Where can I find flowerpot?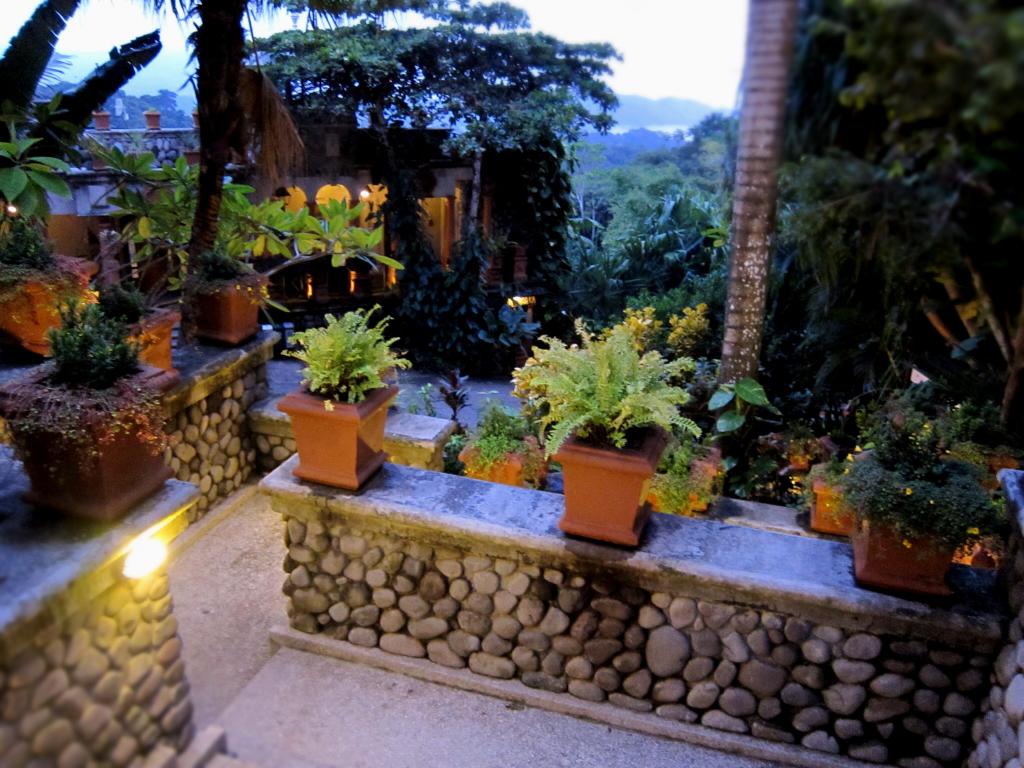
You can find it at (453,434,550,491).
